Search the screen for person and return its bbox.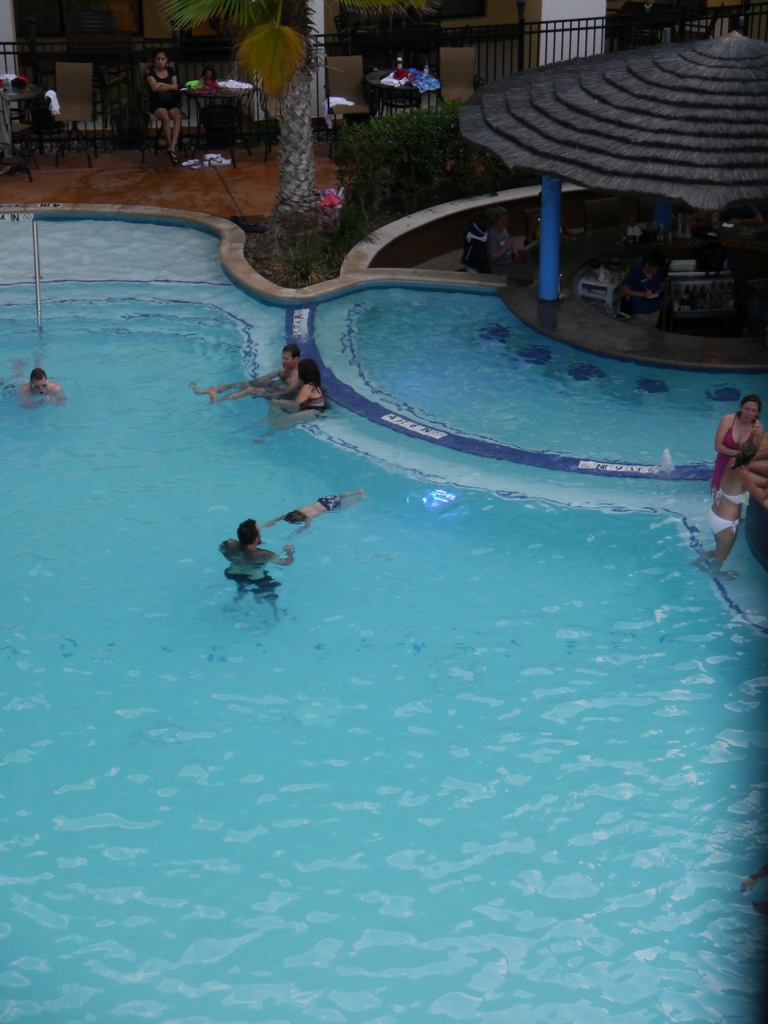
Found: crop(6, 351, 67, 410).
